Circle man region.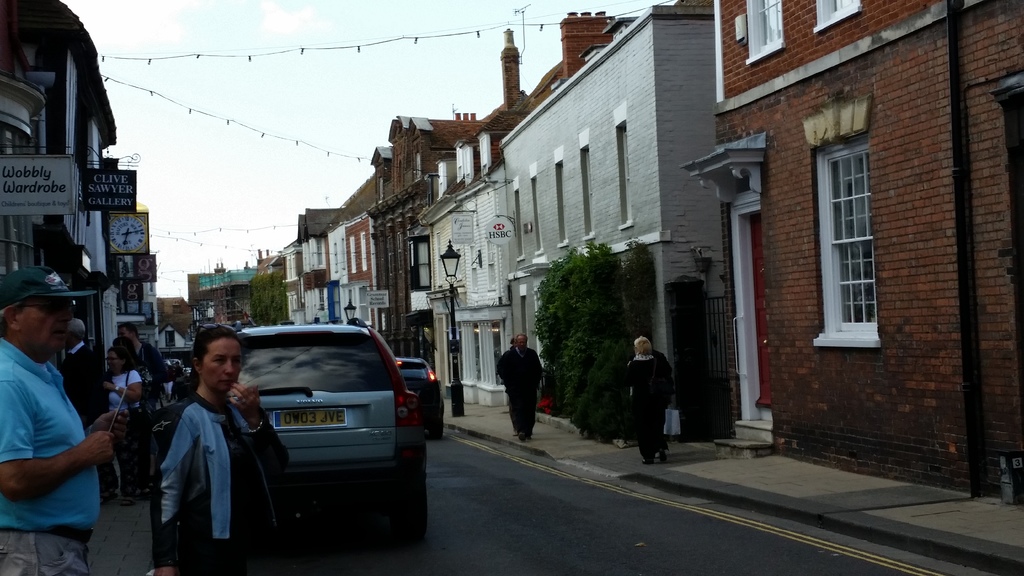
Region: pyautogui.locateOnScreen(0, 259, 138, 575).
